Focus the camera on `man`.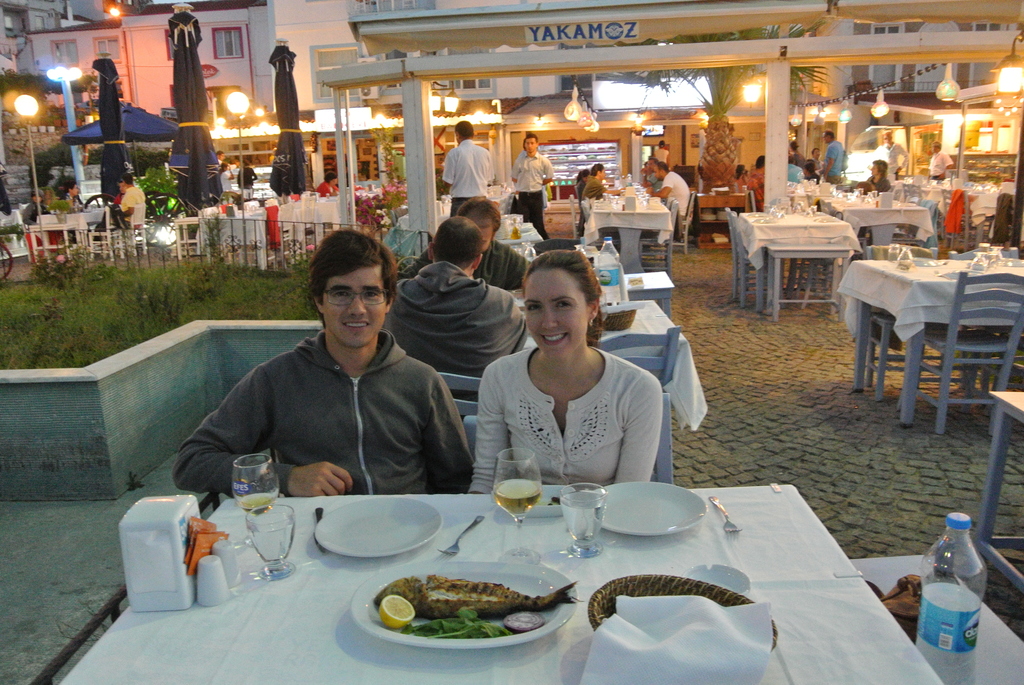
Focus region: (left=640, top=159, right=690, bottom=221).
